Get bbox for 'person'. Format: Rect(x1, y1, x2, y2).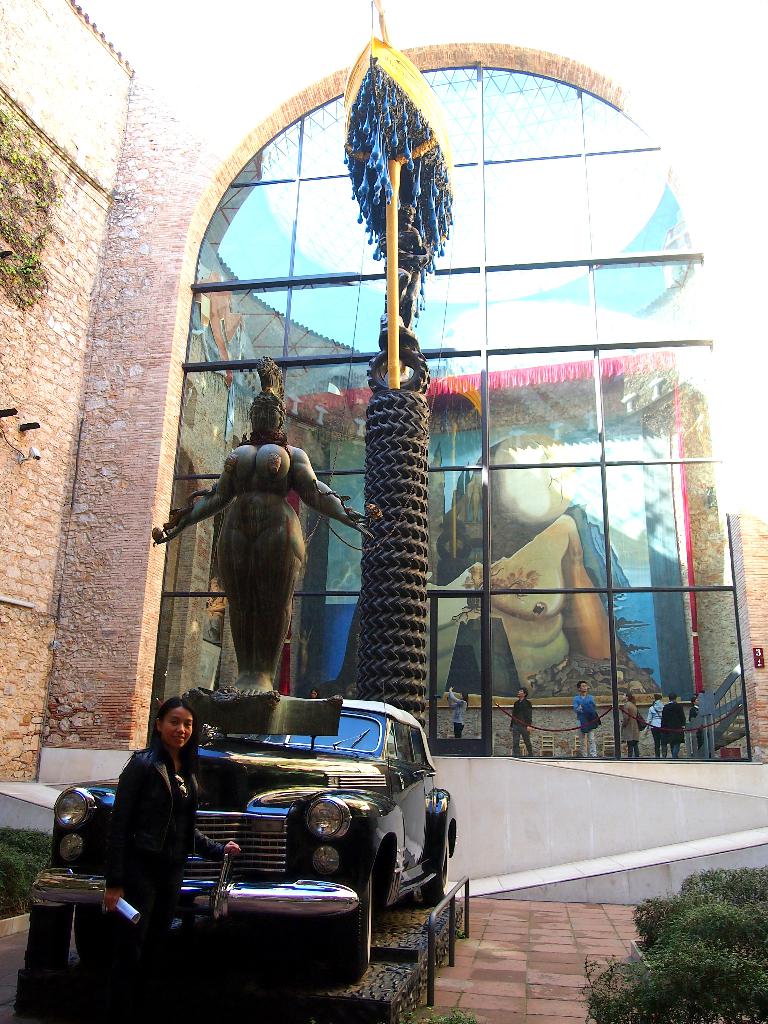
Rect(106, 699, 244, 1020).
